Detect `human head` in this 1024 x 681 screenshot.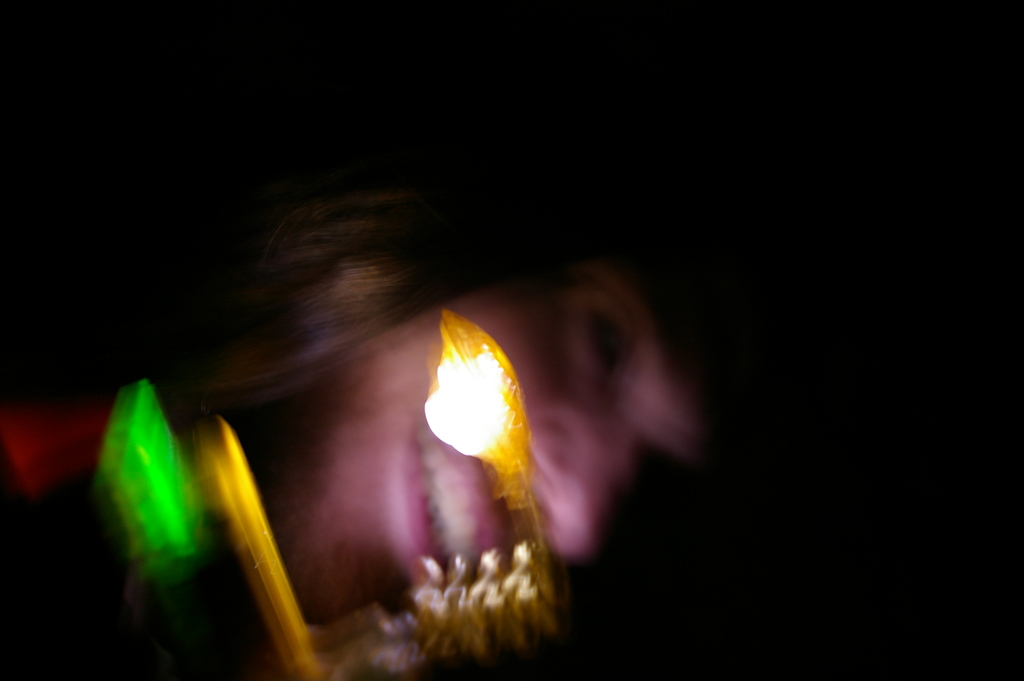
Detection: <region>285, 234, 730, 630</region>.
